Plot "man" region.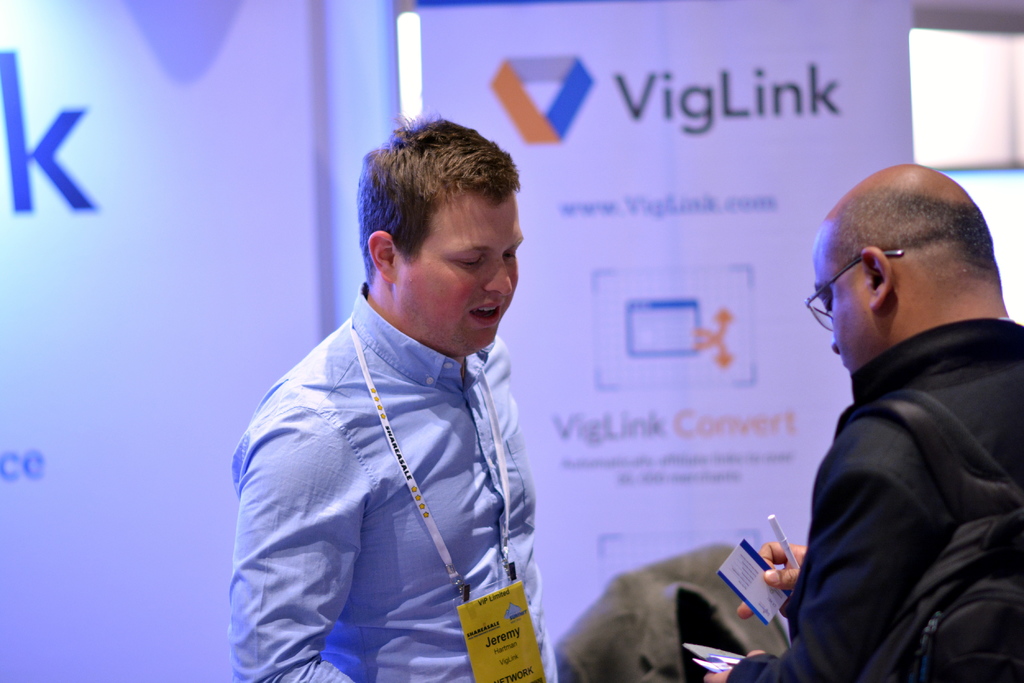
Plotted at [225, 104, 566, 682].
